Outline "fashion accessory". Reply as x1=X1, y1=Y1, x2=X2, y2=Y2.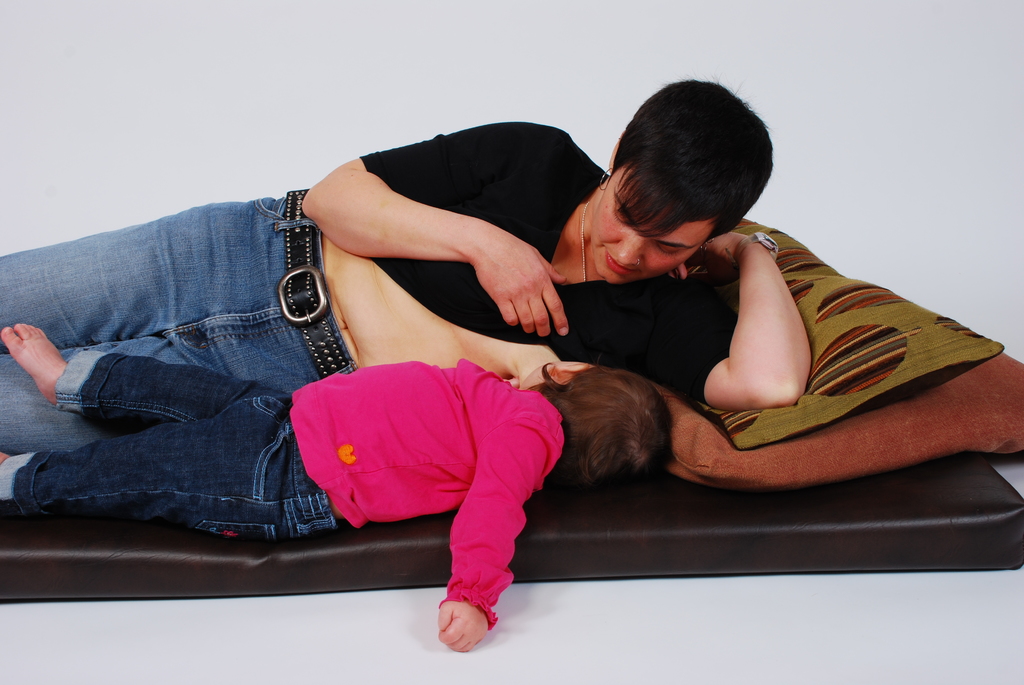
x1=598, y1=165, x2=612, y2=193.
